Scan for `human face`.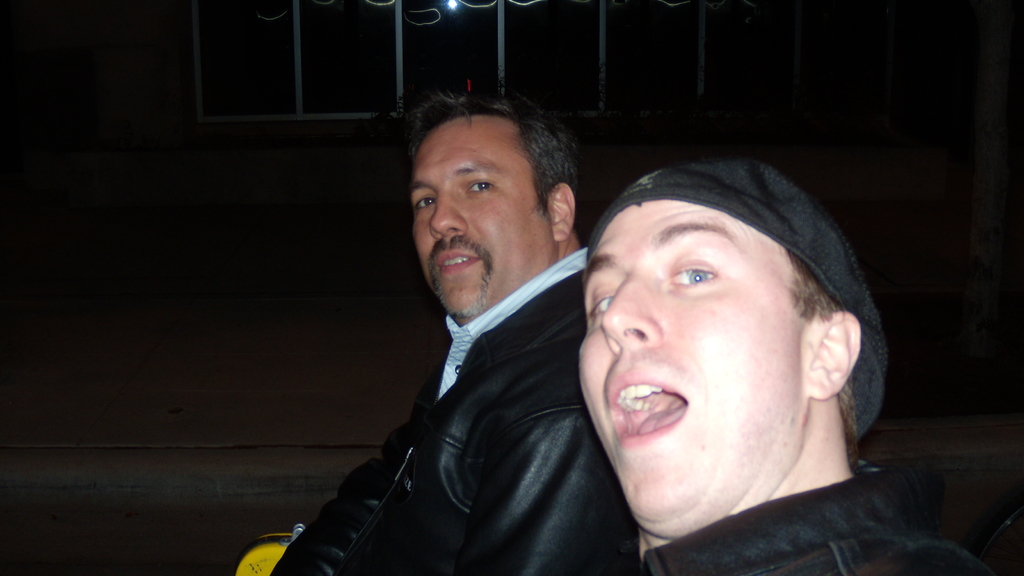
Scan result: locate(575, 196, 817, 536).
